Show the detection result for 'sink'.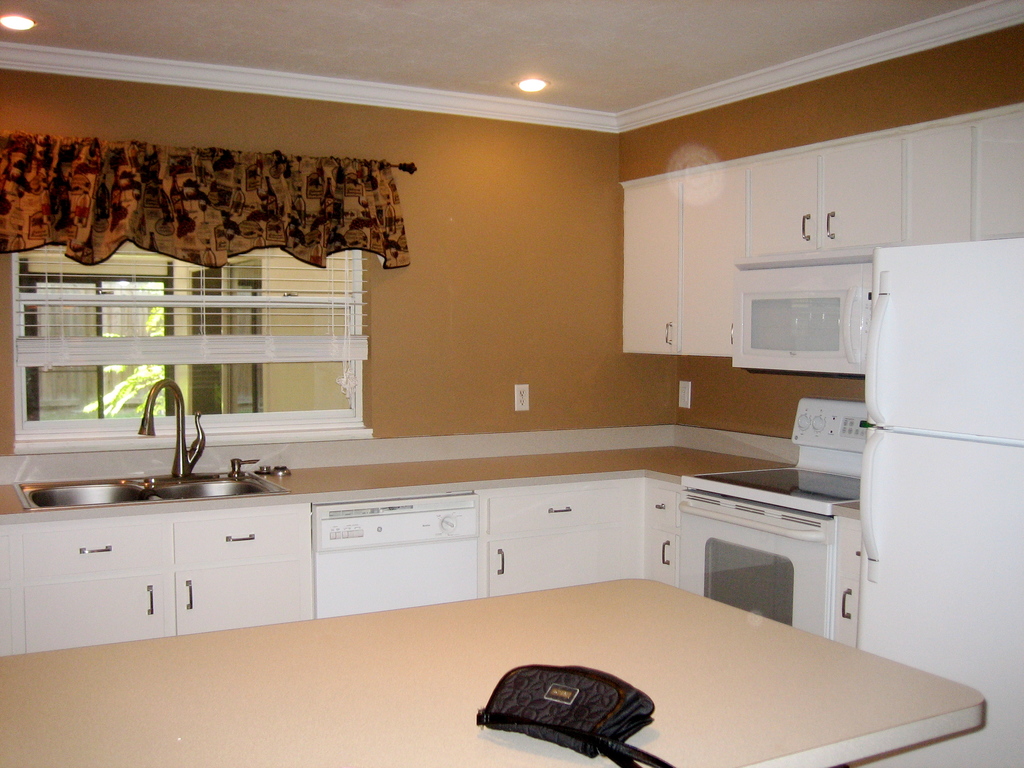
left=11, top=380, right=289, bottom=515.
